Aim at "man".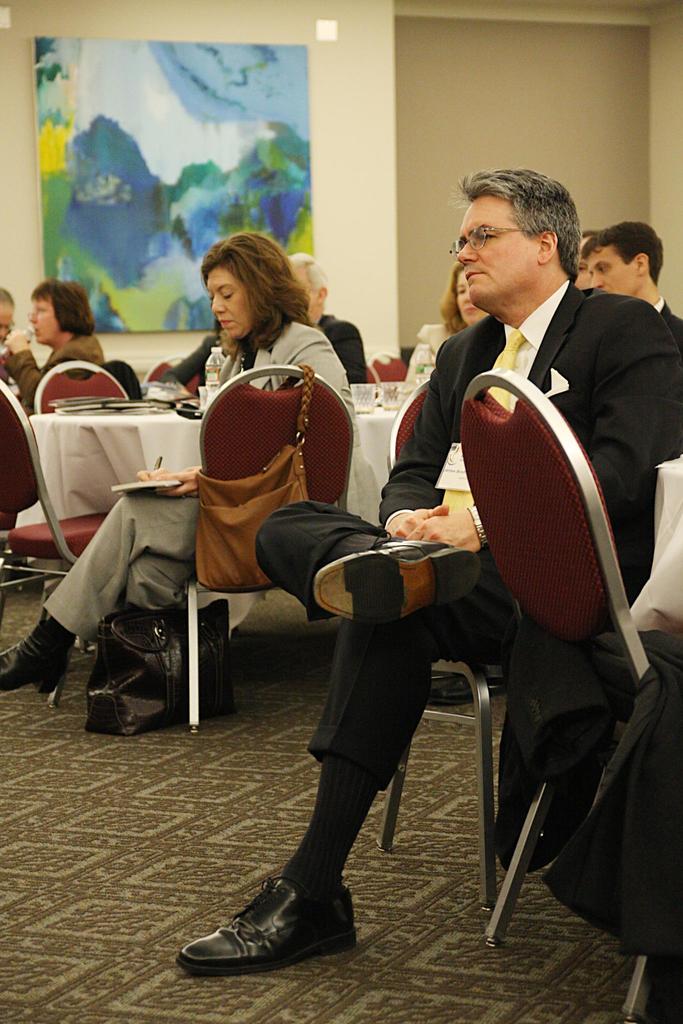
Aimed at bbox(283, 253, 367, 386).
